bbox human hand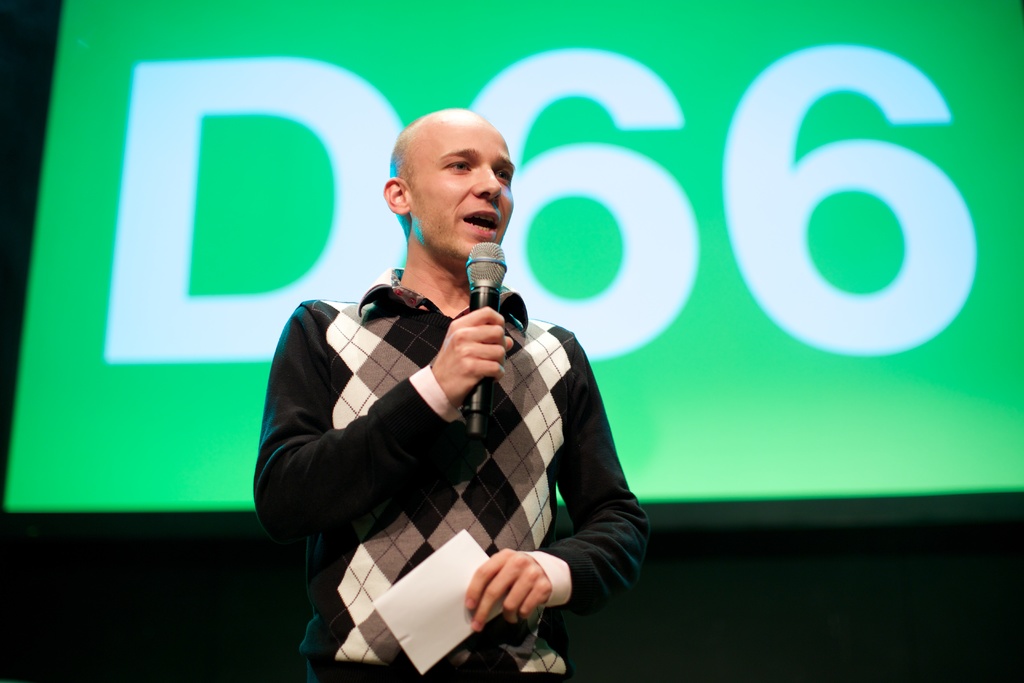
region(460, 551, 566, 632)
